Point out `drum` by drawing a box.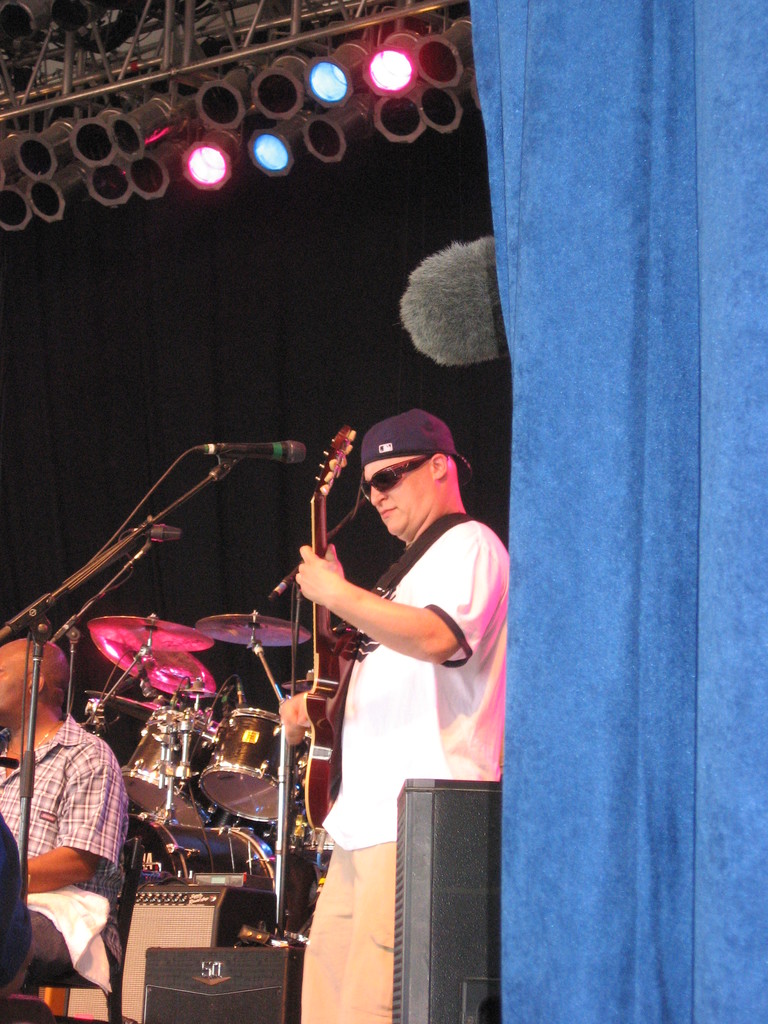
[x1=115, y1=701, x2=234, y2=830].
